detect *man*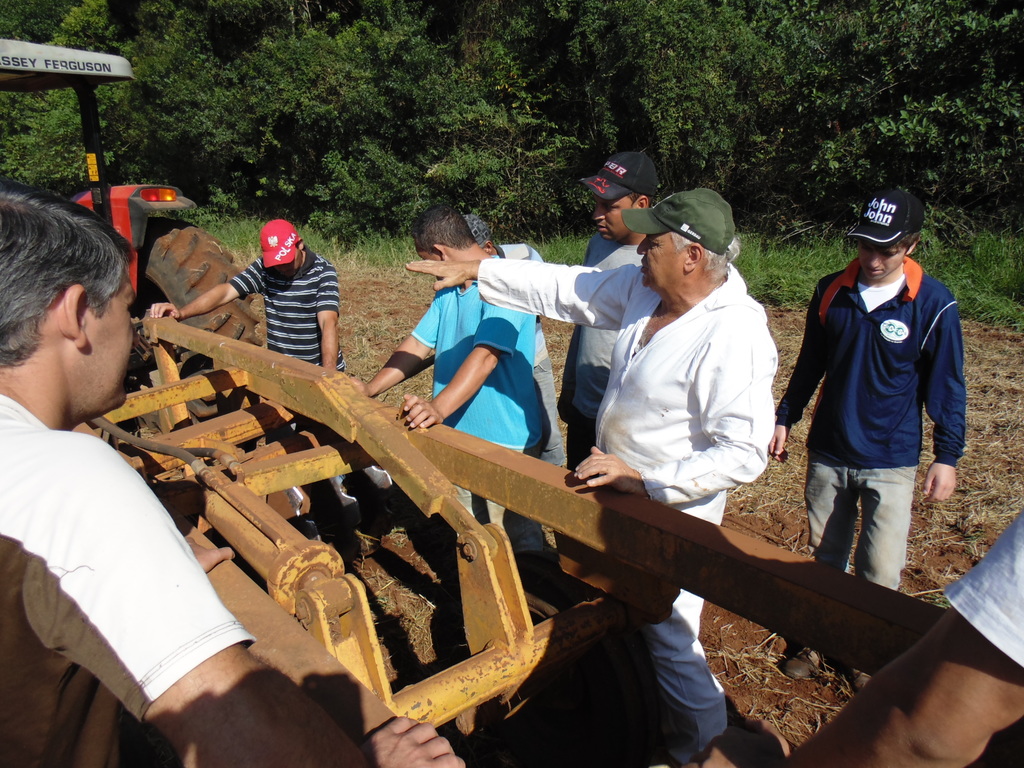
[left=0, top=184, right=468, bottom=767]
